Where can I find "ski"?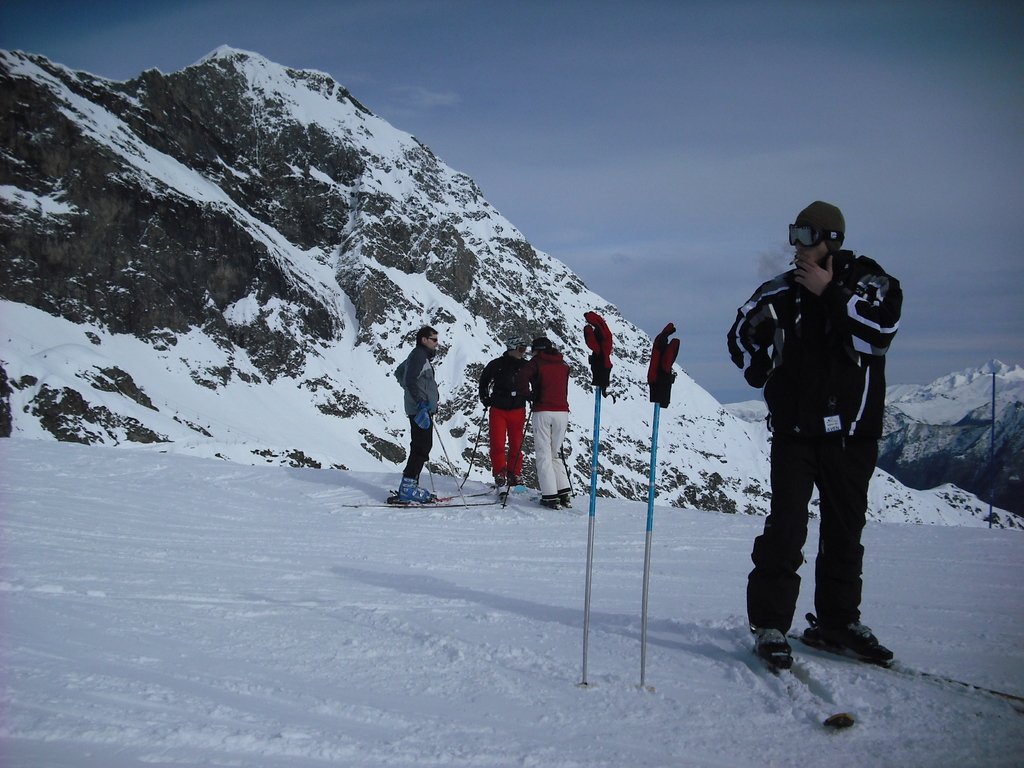
You can find it at box=[341, 499, 504, 509].
